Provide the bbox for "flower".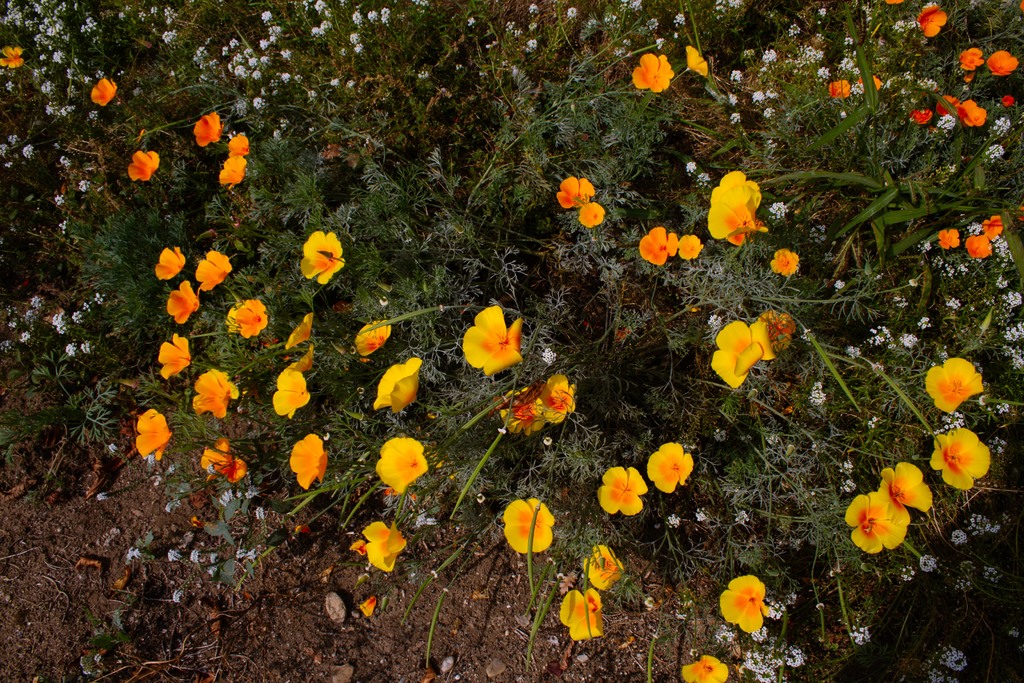
bbox=[555, 589, 610, 648].
